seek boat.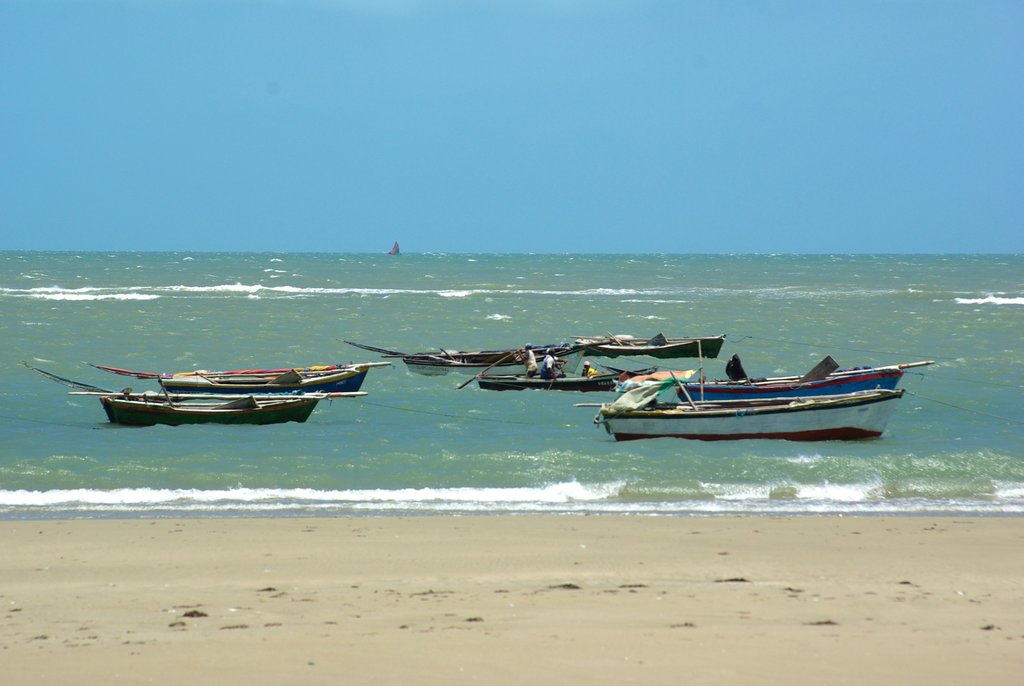
crop(99, 386, 325, 429).
